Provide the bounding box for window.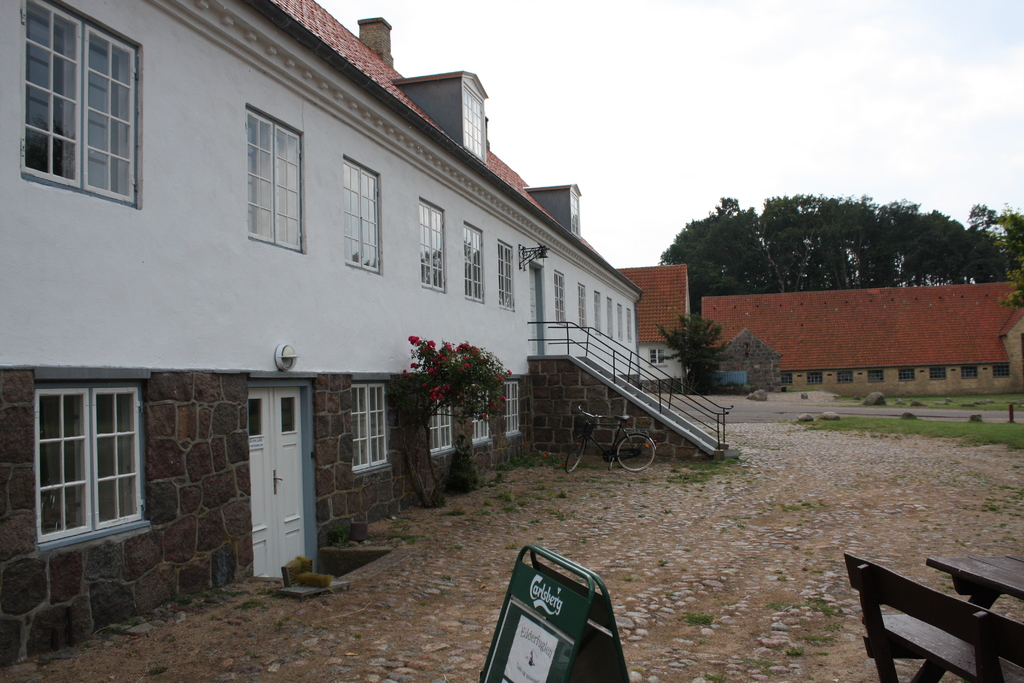
[244,99,304,251].
